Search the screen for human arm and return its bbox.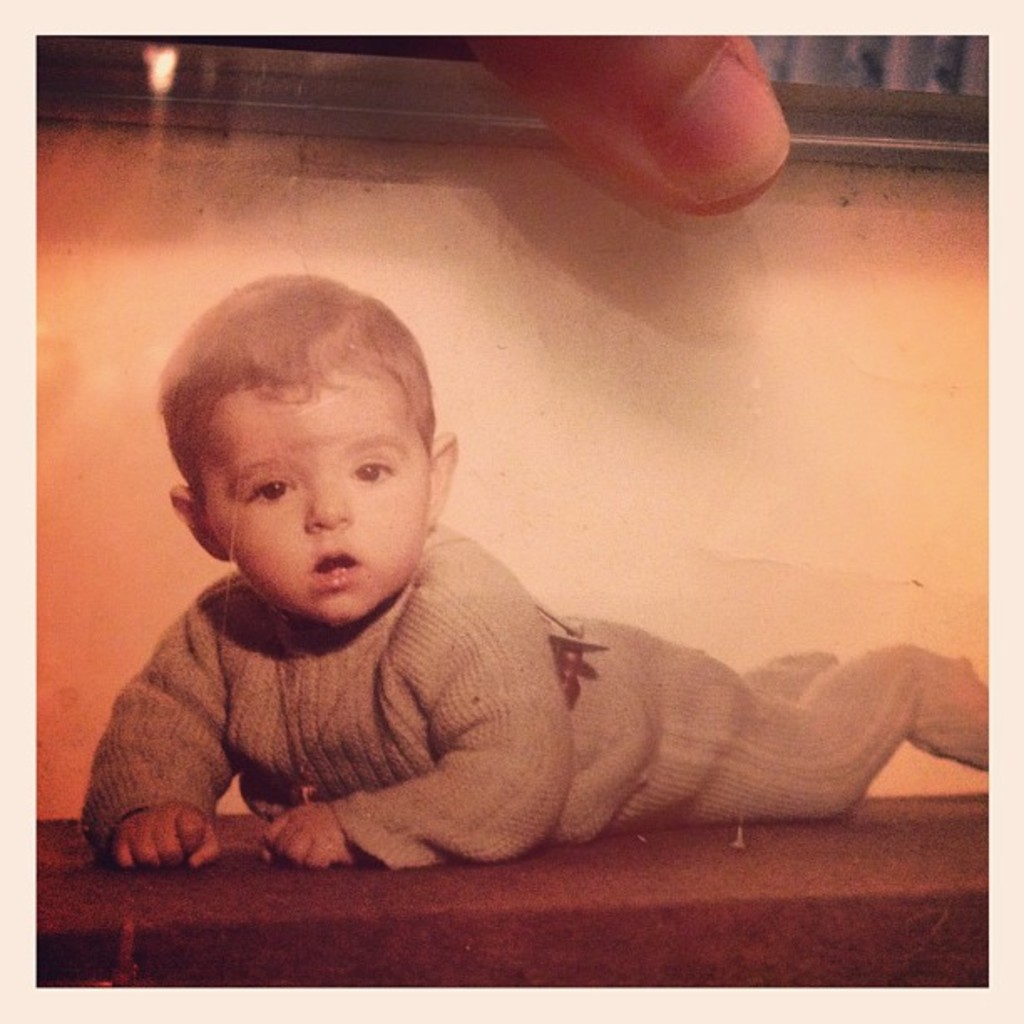
Found: 82 612 231 862.
